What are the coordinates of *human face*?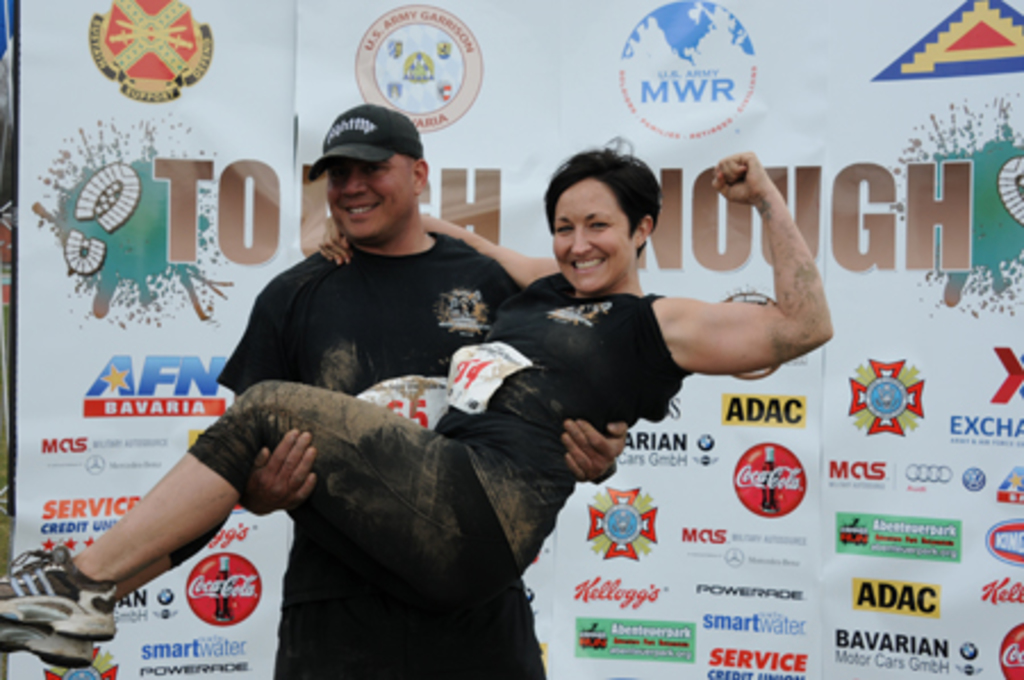
{"x1": 553, "y1": 175, "x2": 637, "y2": 291}.
